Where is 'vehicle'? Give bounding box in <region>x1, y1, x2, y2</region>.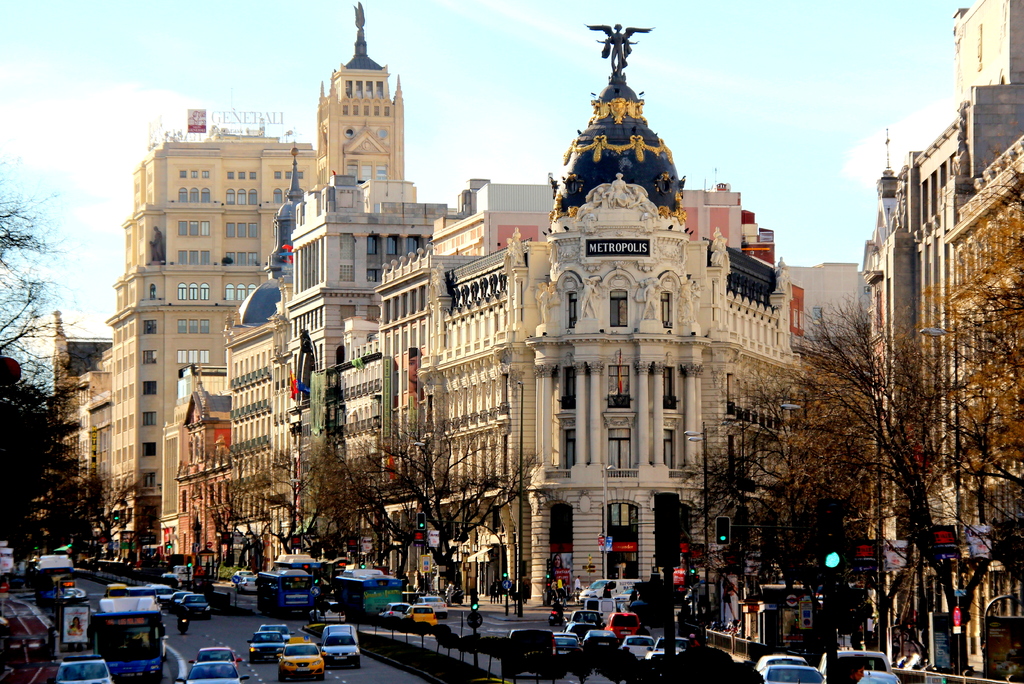
<region>169, 588, 185, 608</region>.
